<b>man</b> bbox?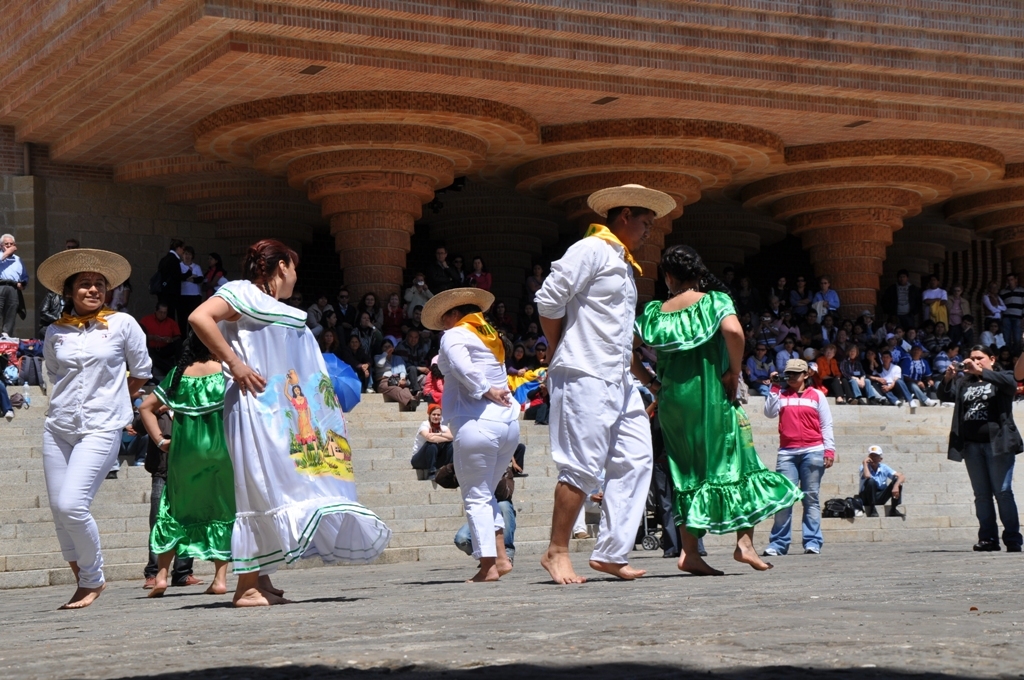
rect(0, 232, 29, 338)
